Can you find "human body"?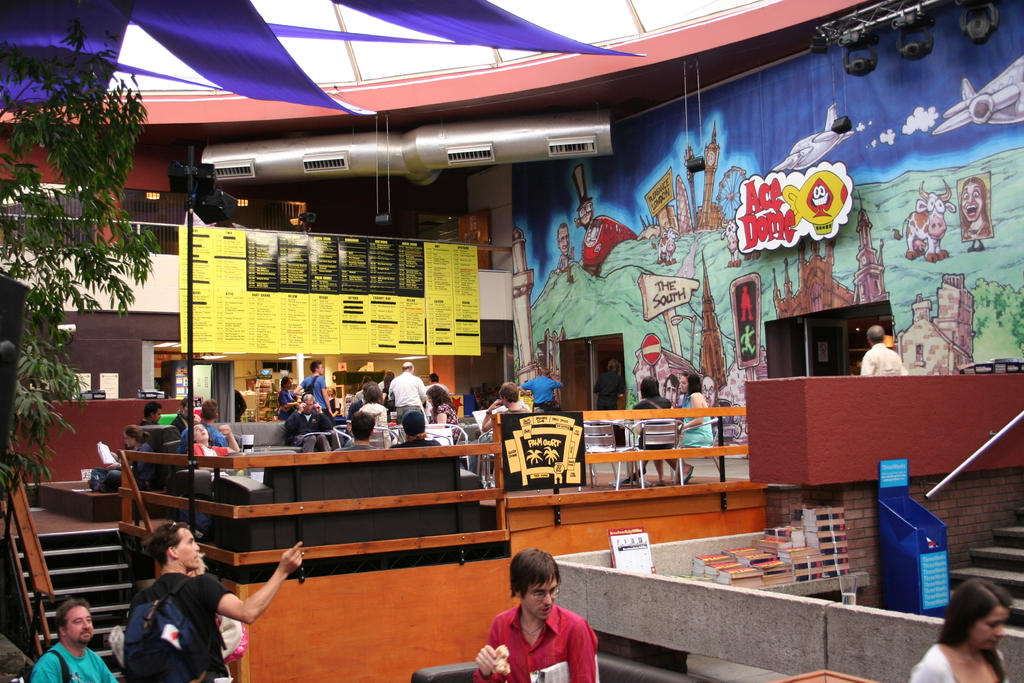
Yes, bounding box: [x1=394, y1=409, x2=431, y2=443].
